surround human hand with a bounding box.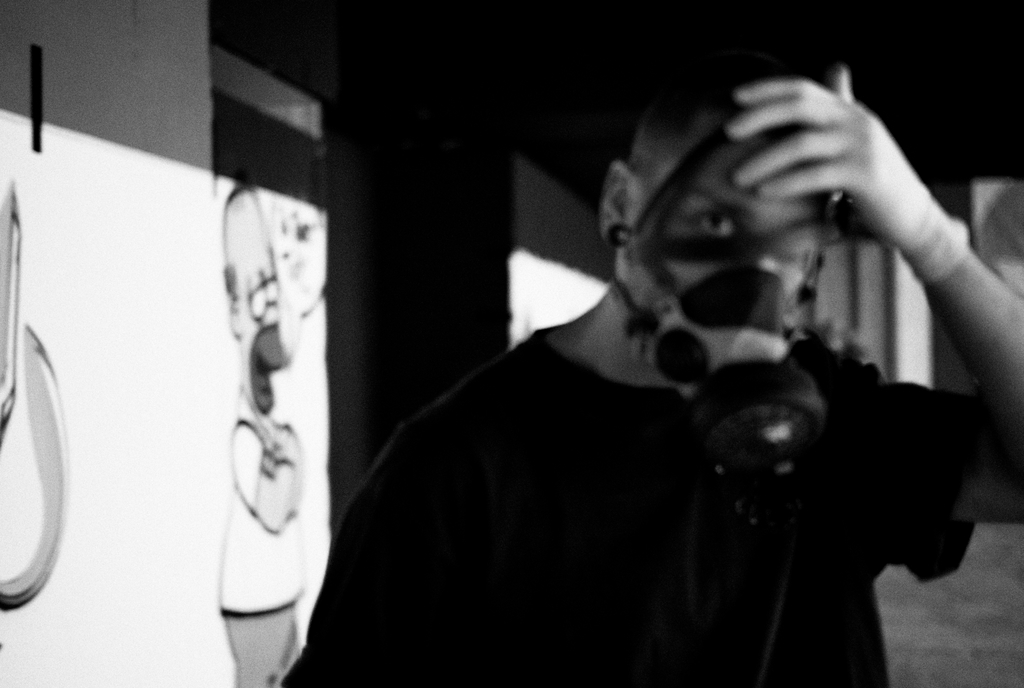
732 67 1004 424.
